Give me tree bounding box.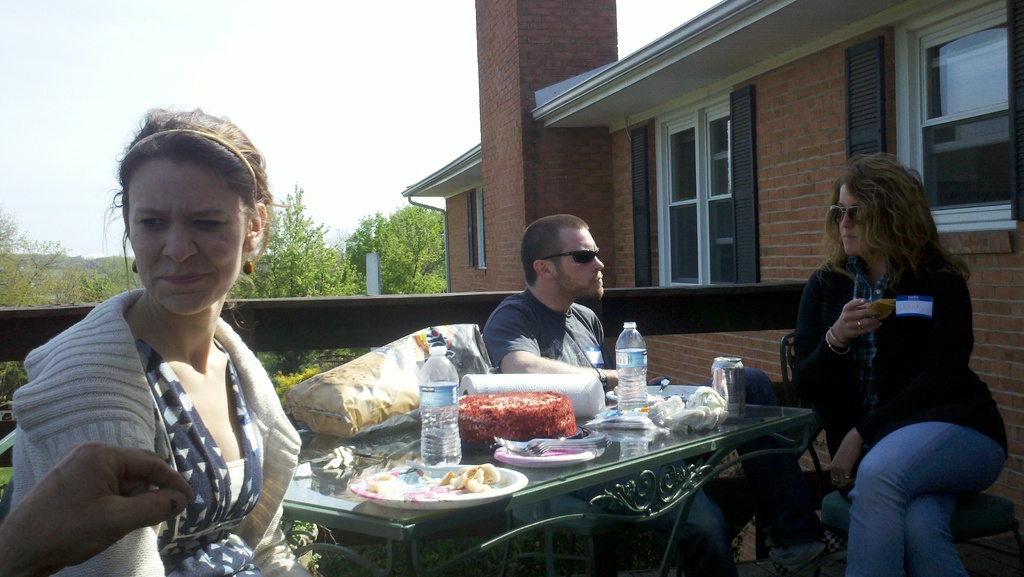
243:183:369:372.
